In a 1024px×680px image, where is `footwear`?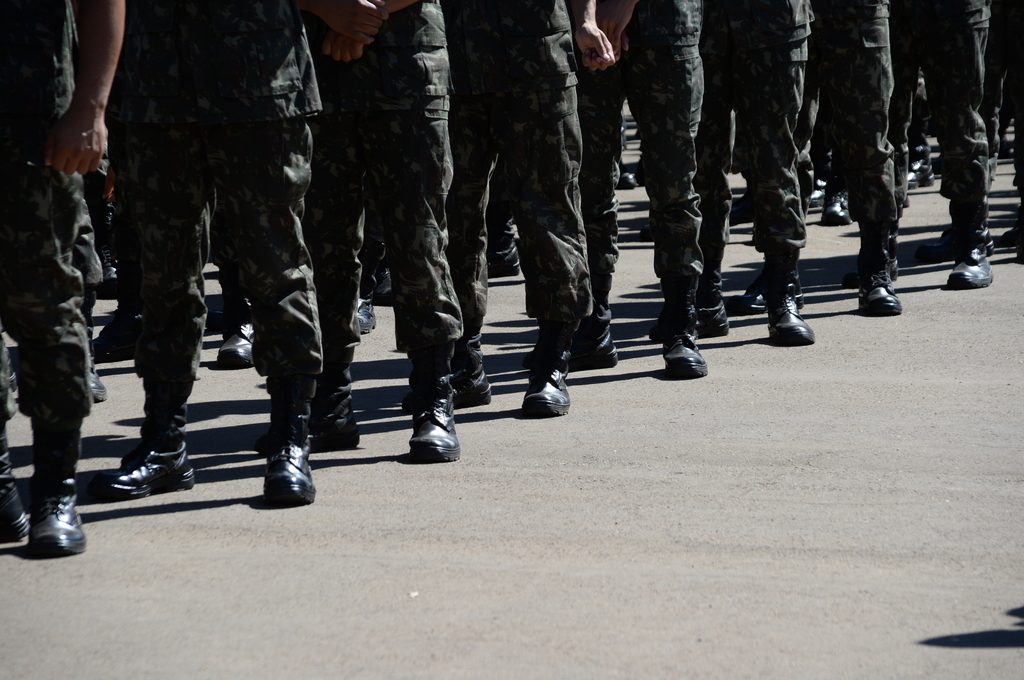
detection(28, 416, 88, 555).
